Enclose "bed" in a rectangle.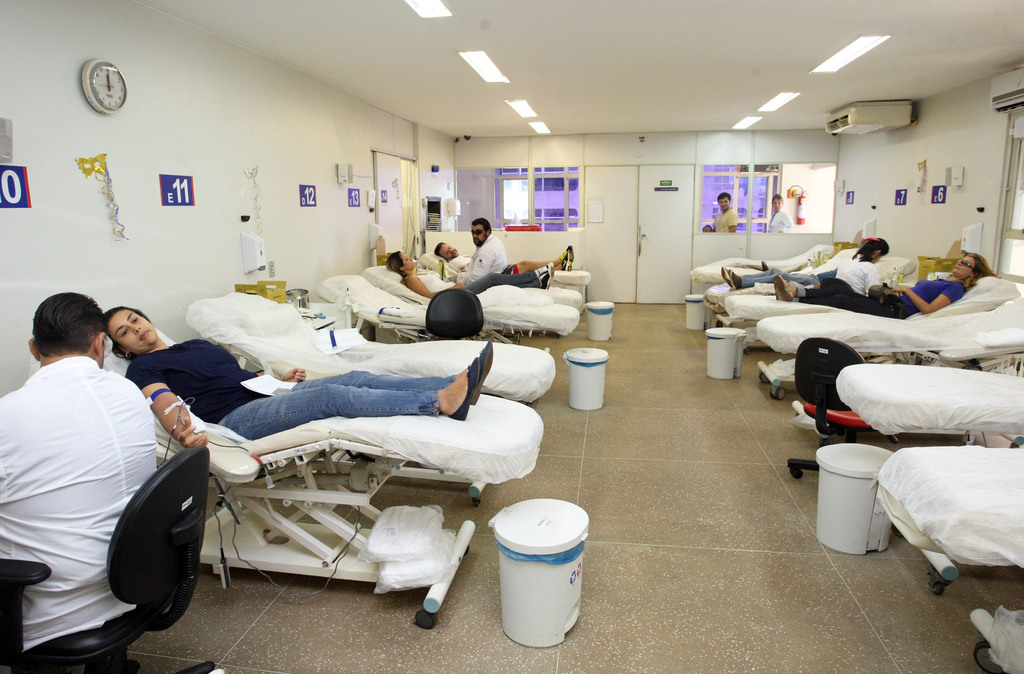
[x1=696, y1=250, x2=924, y2=295].
